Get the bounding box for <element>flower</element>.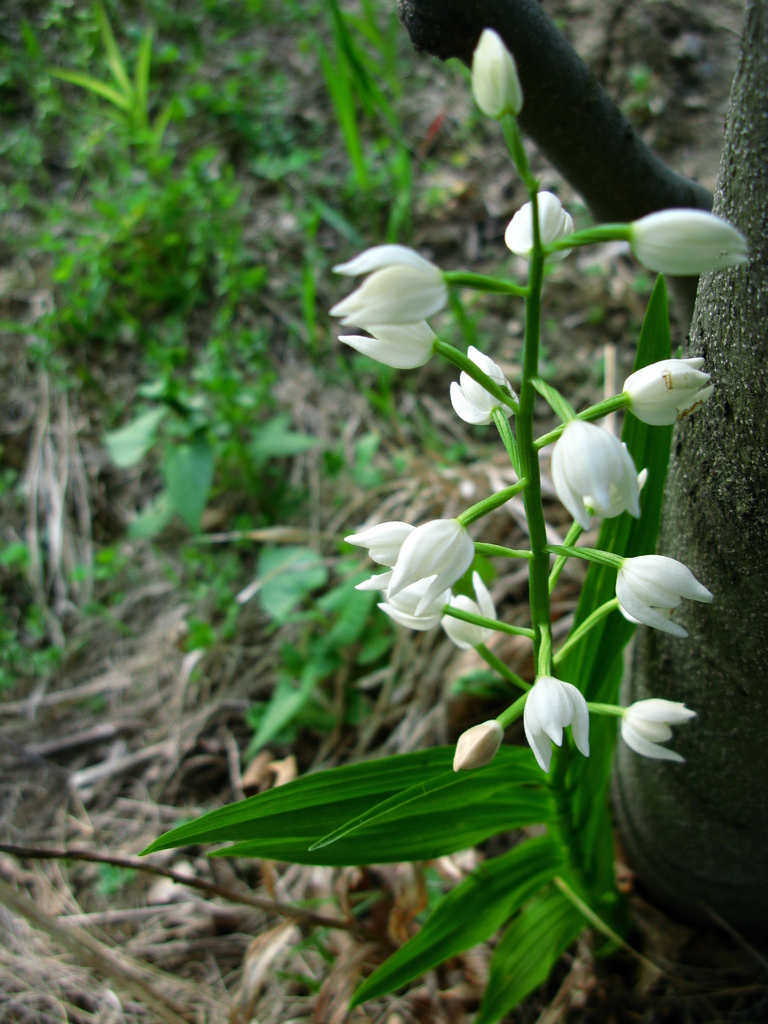
[553,419,646,525].
